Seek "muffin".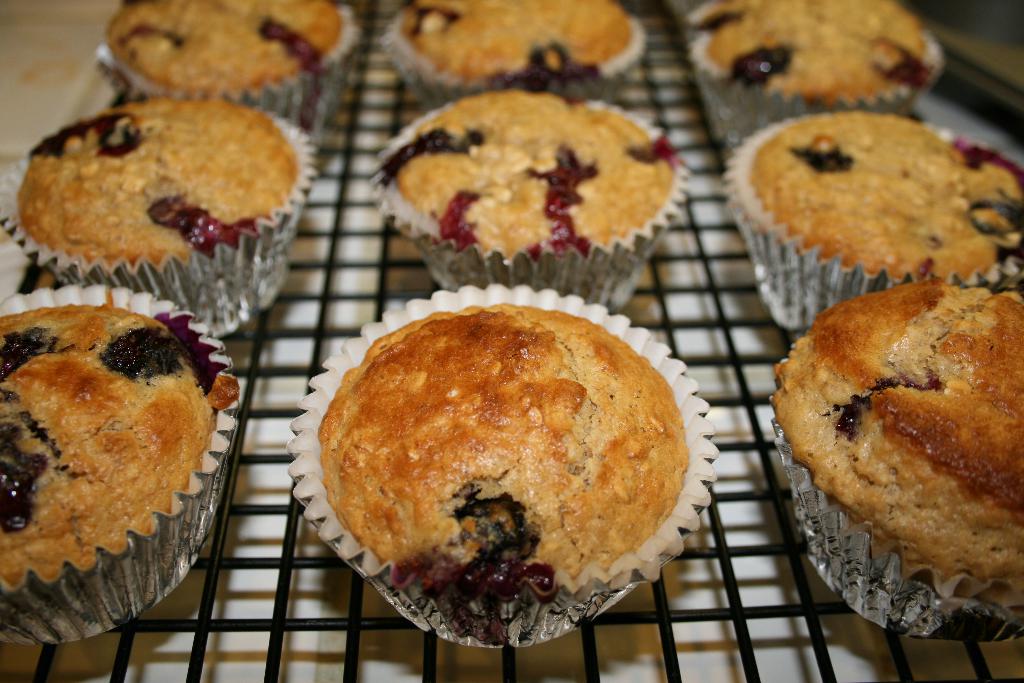
{"x1": 0, "y1": 98, "x2": 320, "y2": 342}.
